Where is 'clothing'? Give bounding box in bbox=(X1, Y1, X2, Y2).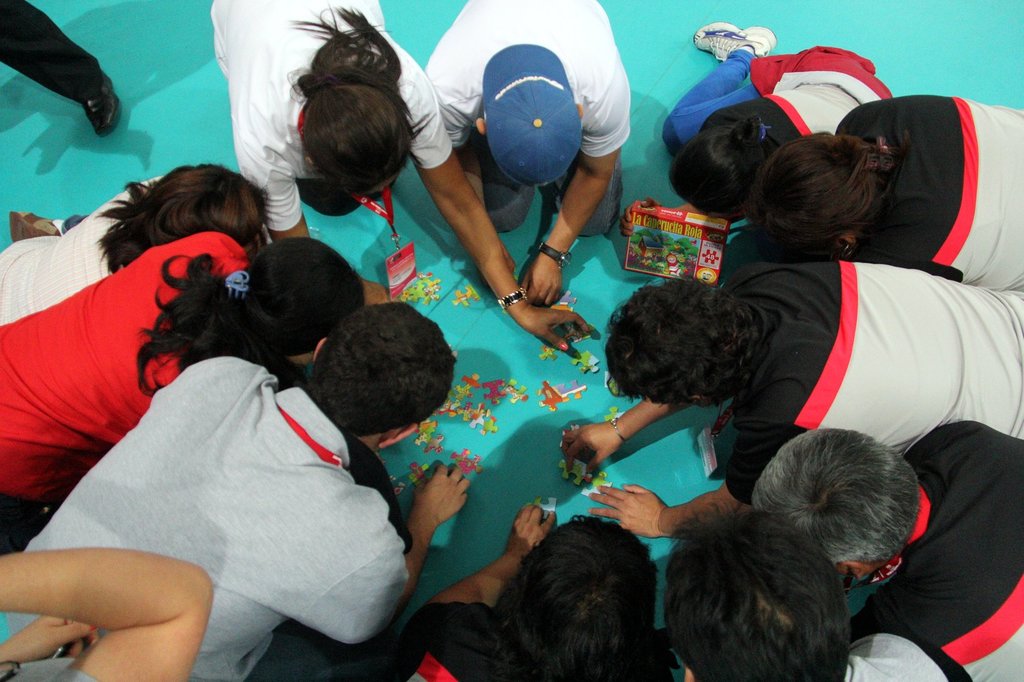
bbox=(838, 619, 977, 681).
